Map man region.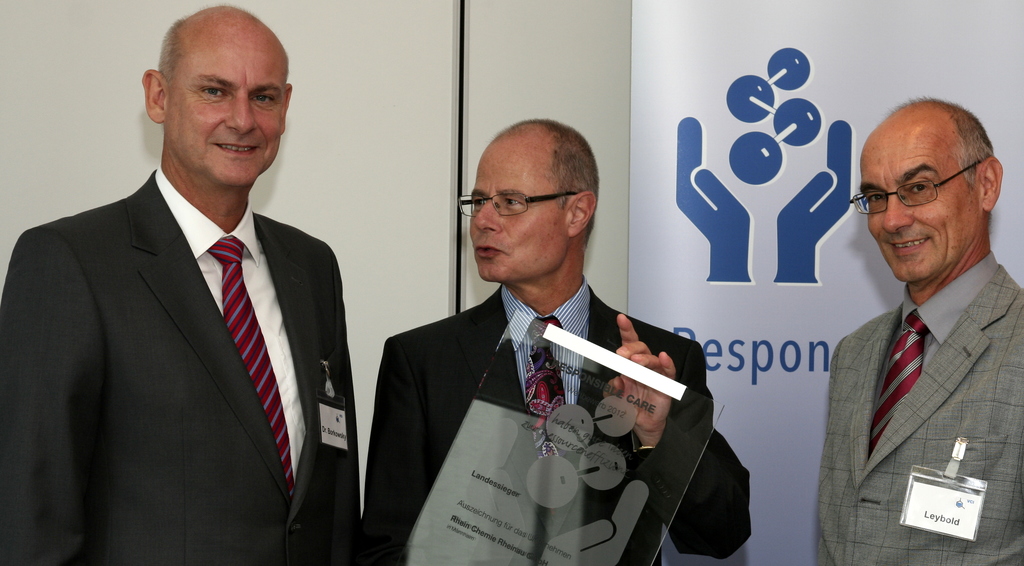
Mapped to (3,4,355,564).
